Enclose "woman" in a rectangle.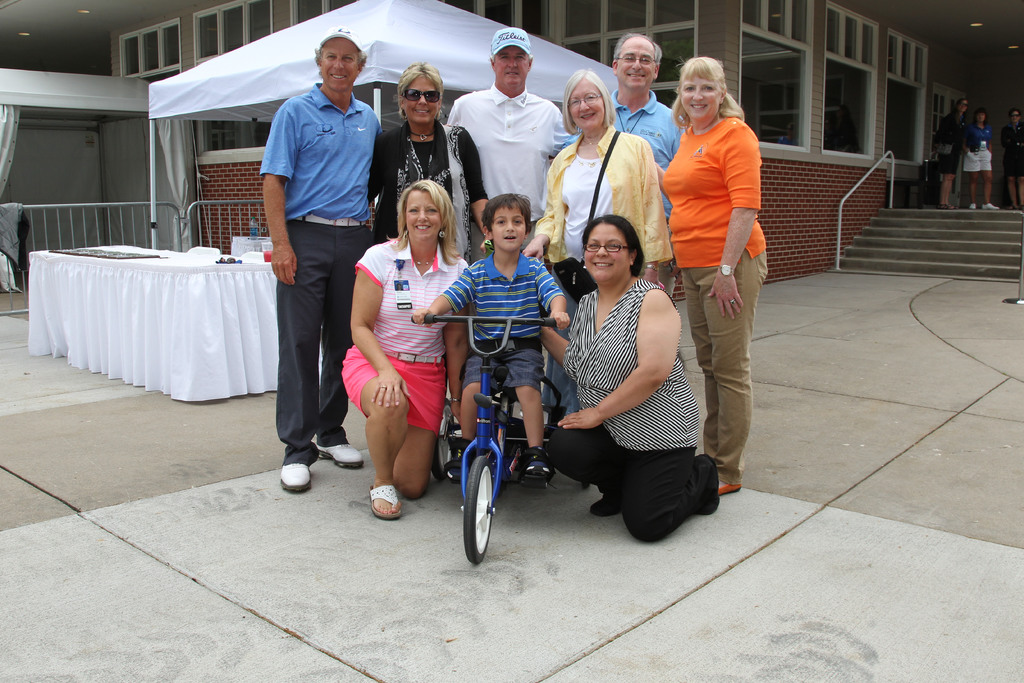
[536, 215, 724, 530].
